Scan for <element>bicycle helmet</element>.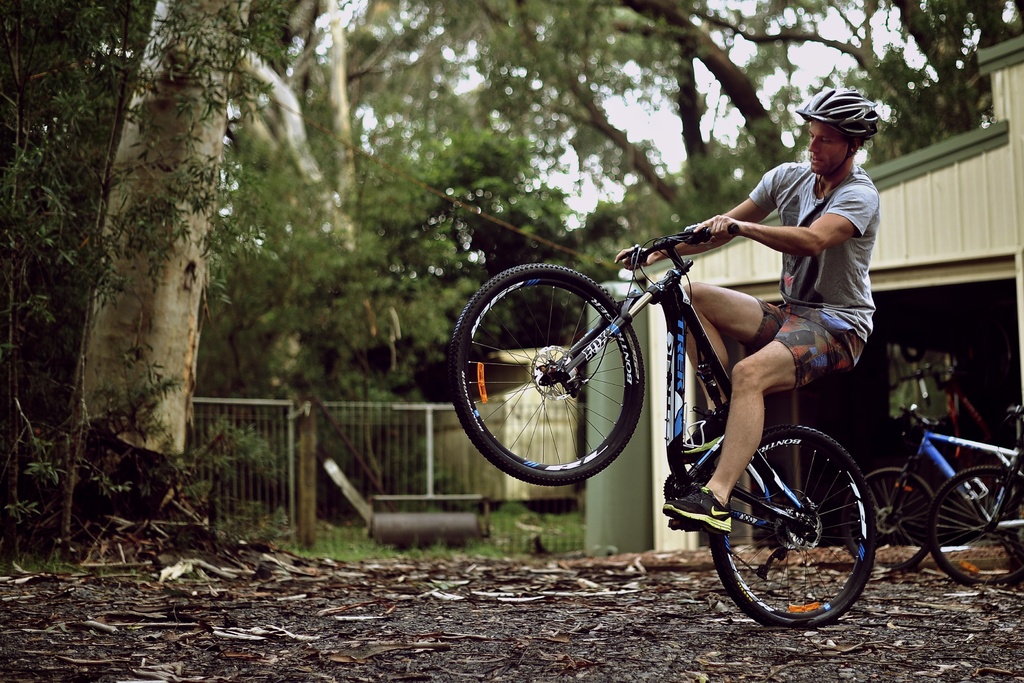
Scan result: 798,87,878,181.
